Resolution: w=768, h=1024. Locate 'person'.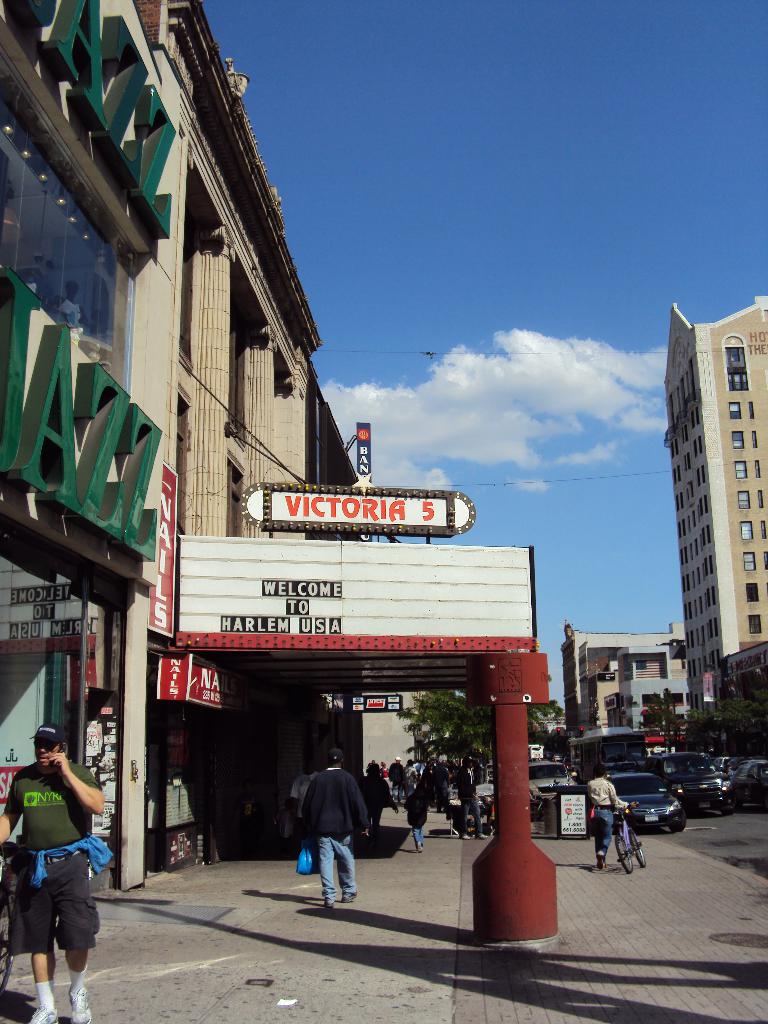
294,751,374,916.
